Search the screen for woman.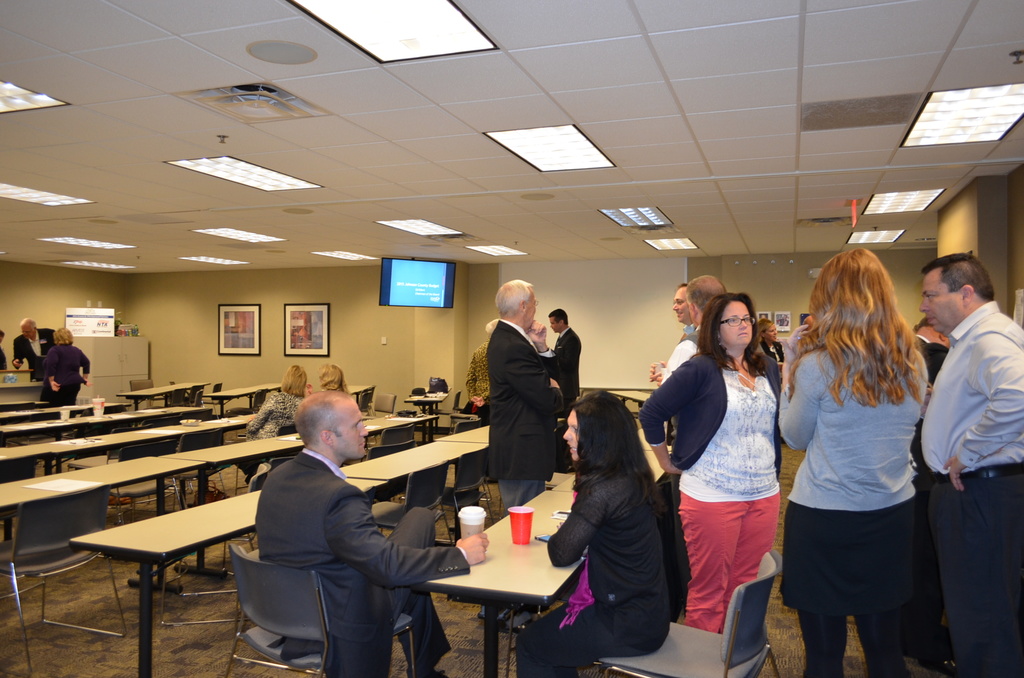
Found at [left=758, top=320, right=786, bottom=360].
